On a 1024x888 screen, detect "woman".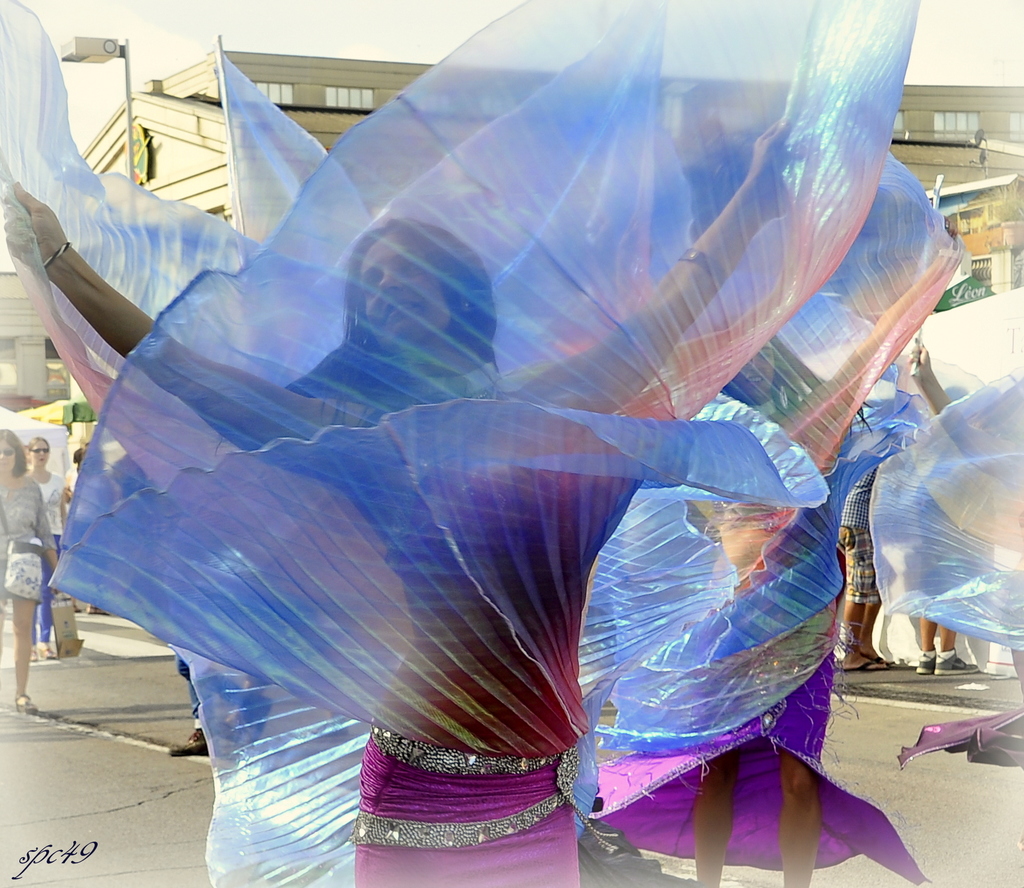
box(3, 112, 792, 887).
